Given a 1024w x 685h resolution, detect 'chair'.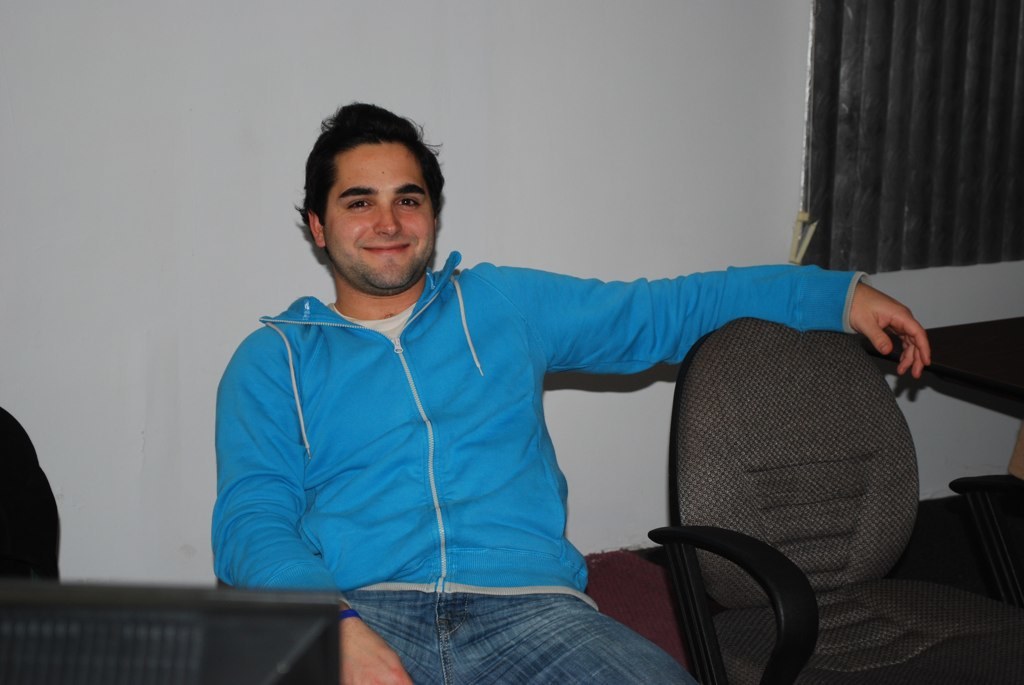
bbox=(638, 318, 1017, 684).
